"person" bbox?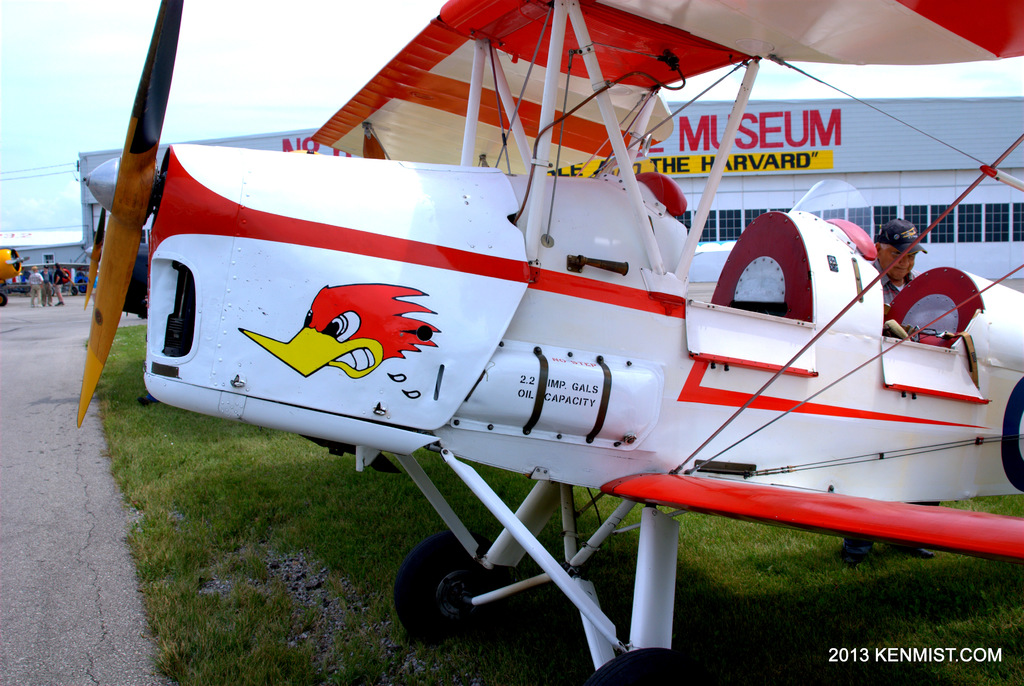
{"left": 52, "top": 259, "right": 67, "bottom": 299}
